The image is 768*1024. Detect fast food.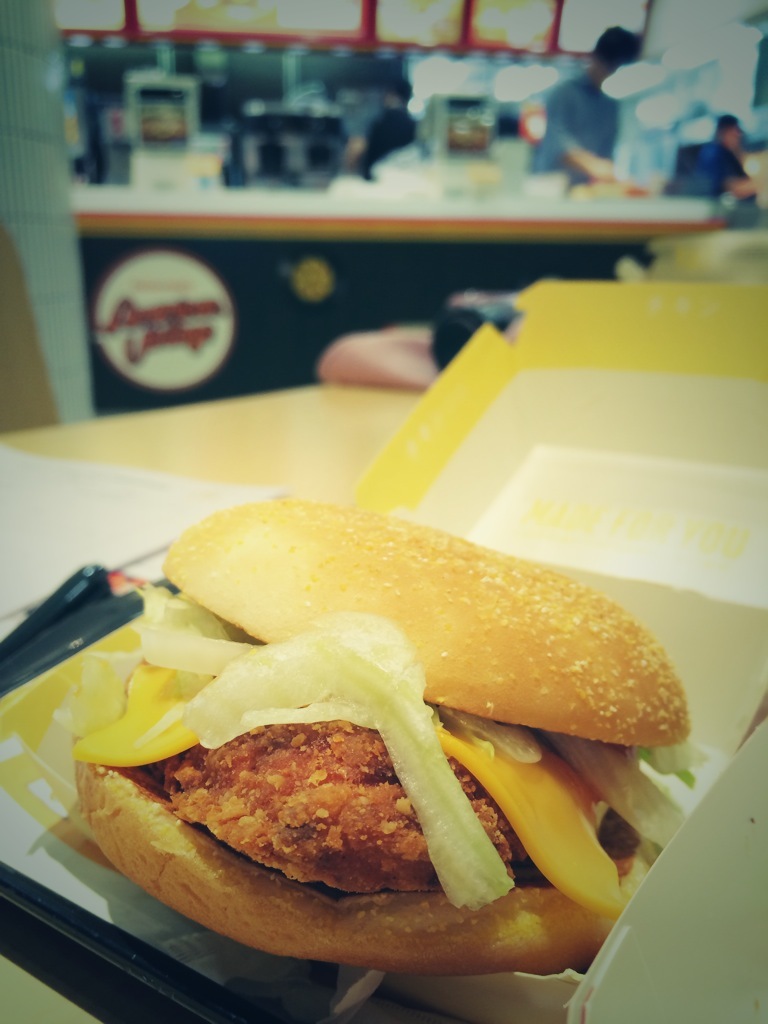
Detection: [78,498,714,976].
